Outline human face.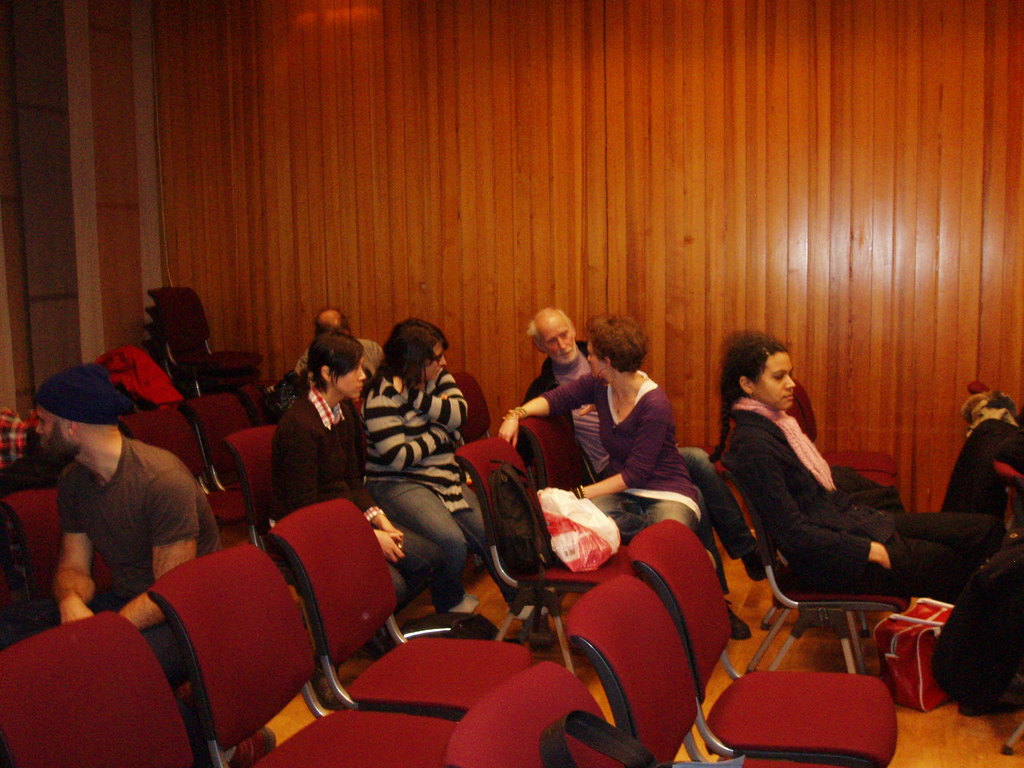
Outline: BBox(545, 317, 578, 362).
